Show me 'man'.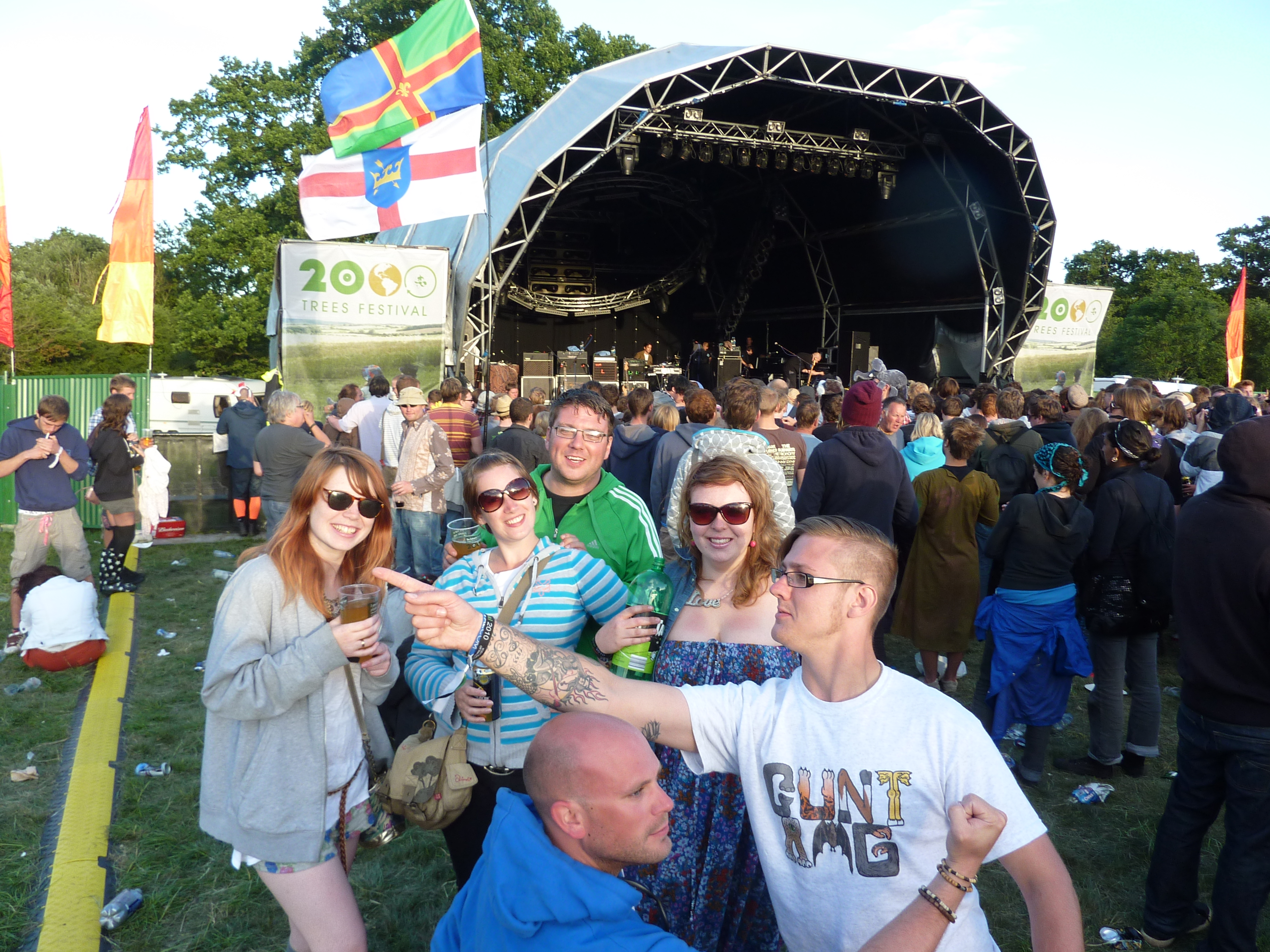
'man' is here: x1=133, y1=133, x2=161, y2=207.
